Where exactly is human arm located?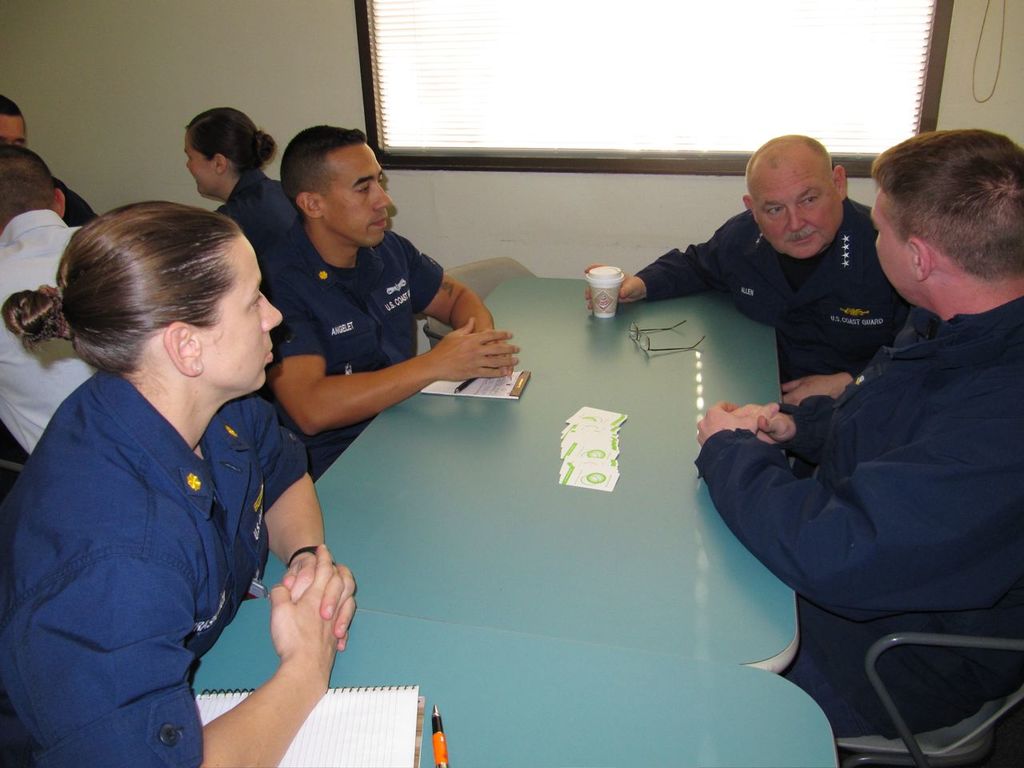
Its bounding box is pyautogui.locateOnScreen(683, 406, 902, 602).
